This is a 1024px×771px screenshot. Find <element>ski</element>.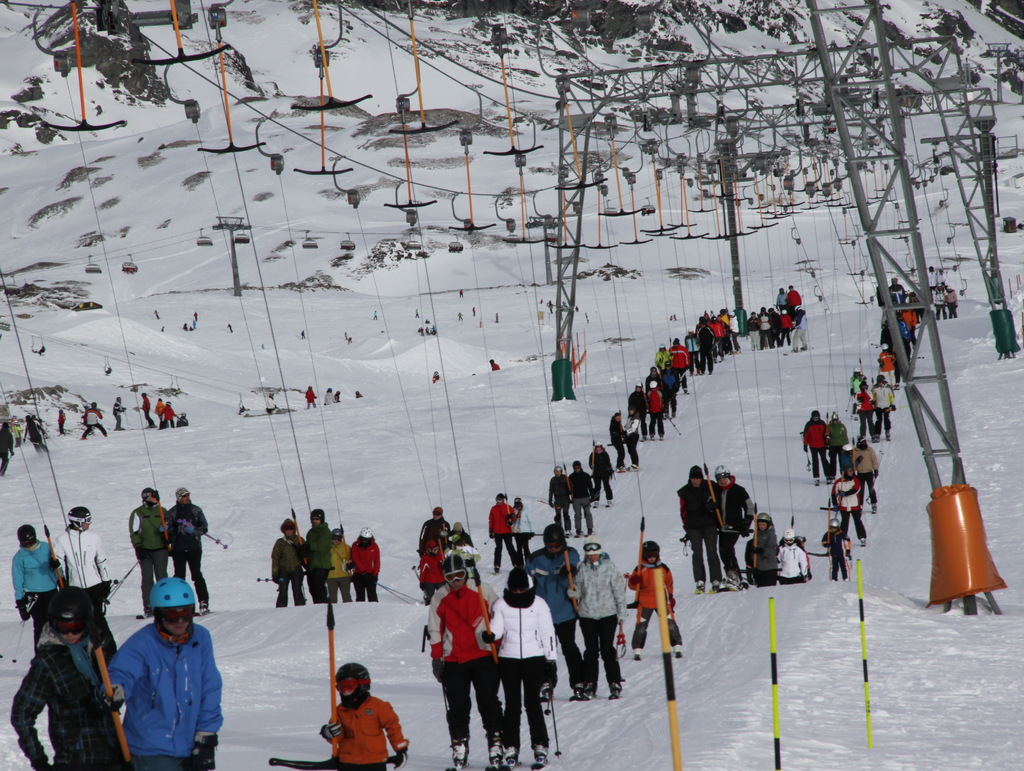
Bounding box: region(667, 644, 691, 661).
